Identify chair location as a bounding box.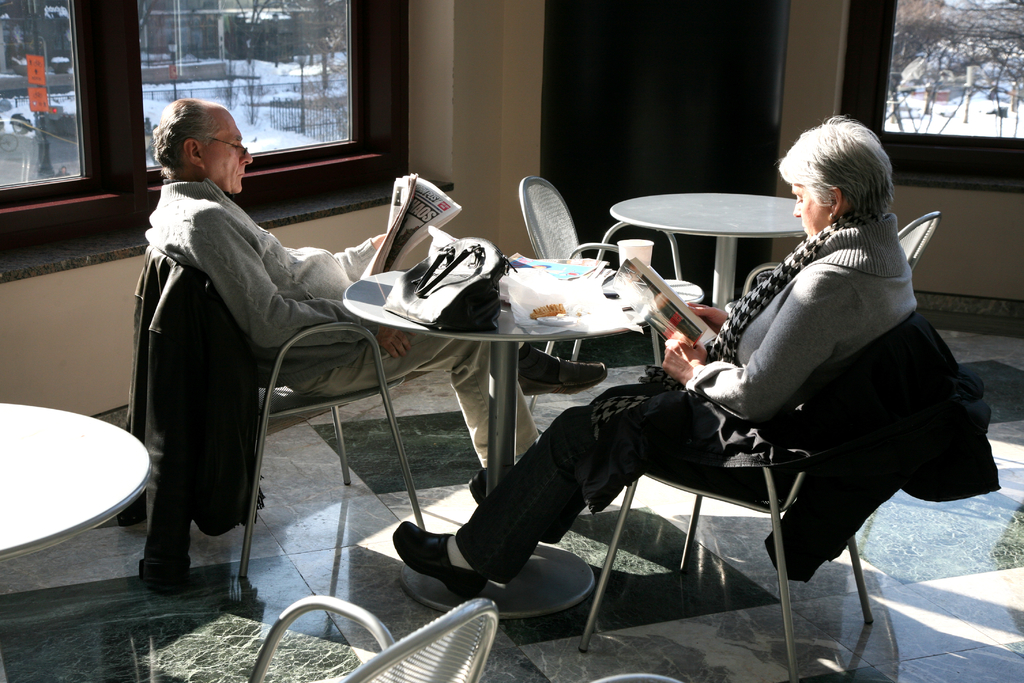
BBox(515, 172, 707, 416).
